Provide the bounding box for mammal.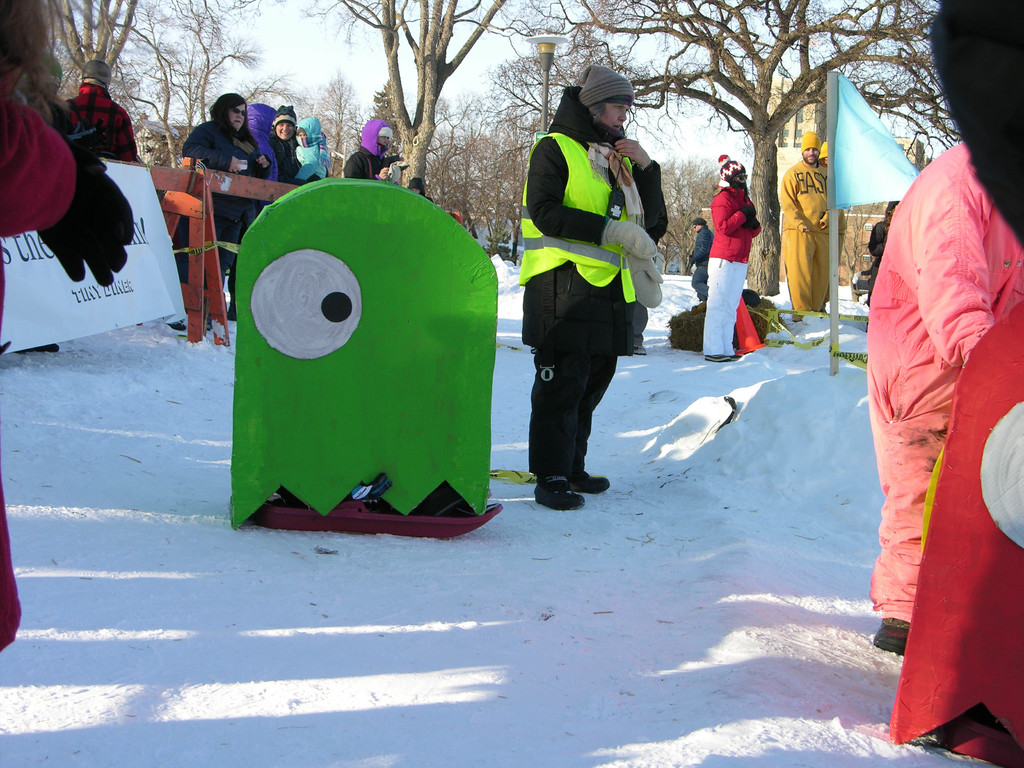
bbox=(294, 117, 328, 186).
